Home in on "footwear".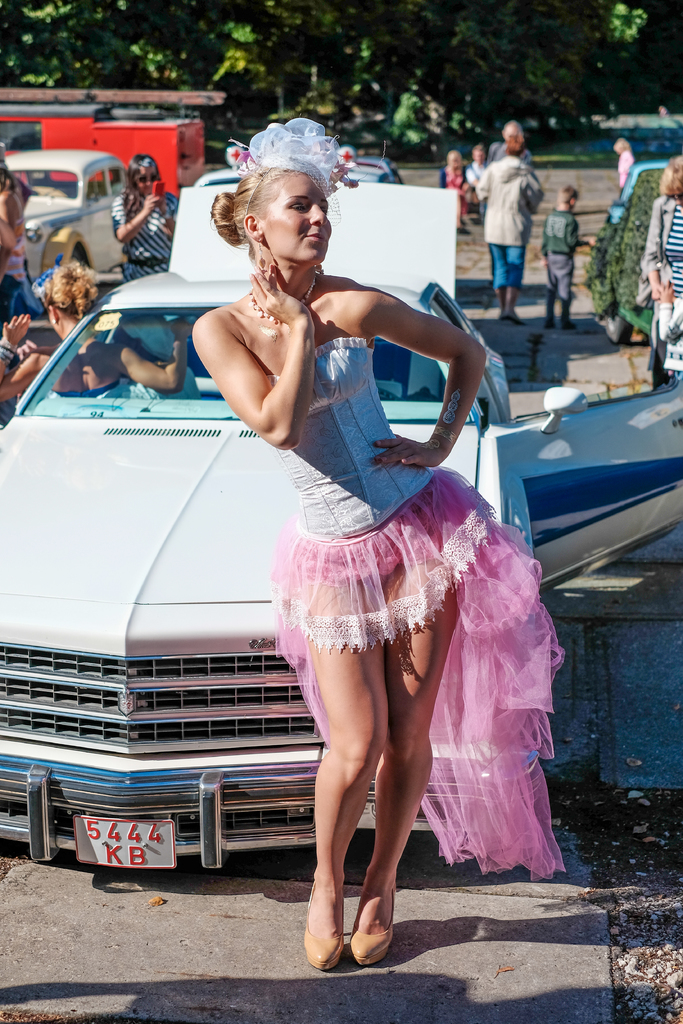
Homed in at x1=547 y1=319 x2=555 y2=333.
